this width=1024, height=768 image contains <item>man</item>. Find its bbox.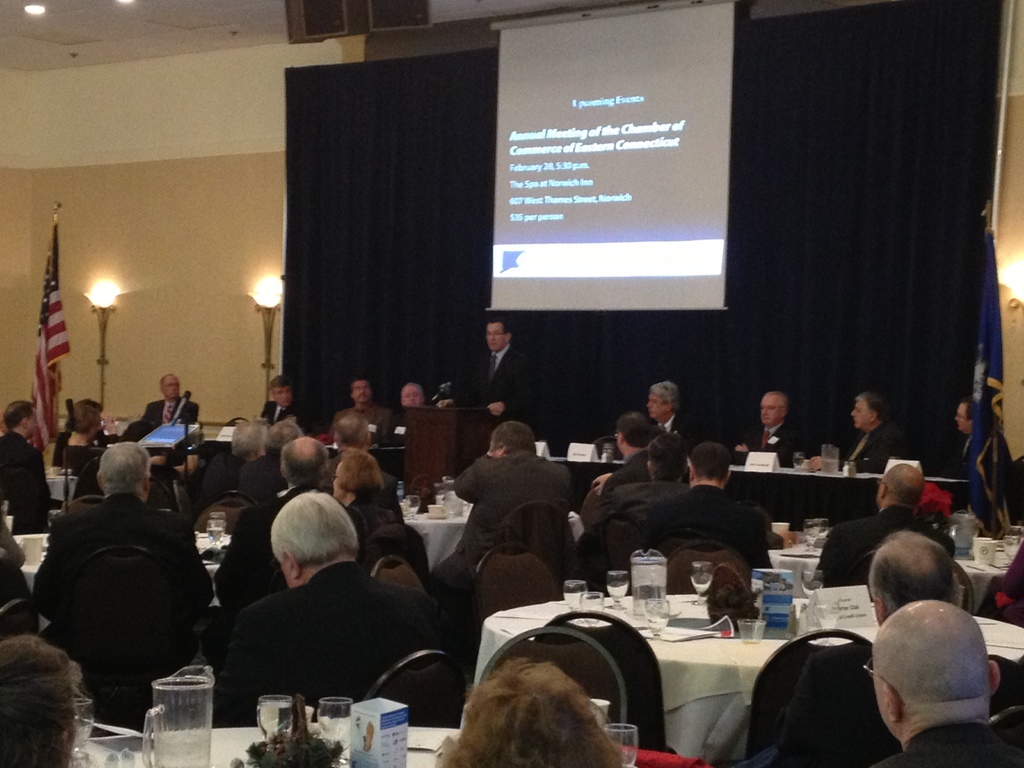
584:407:653:534.
